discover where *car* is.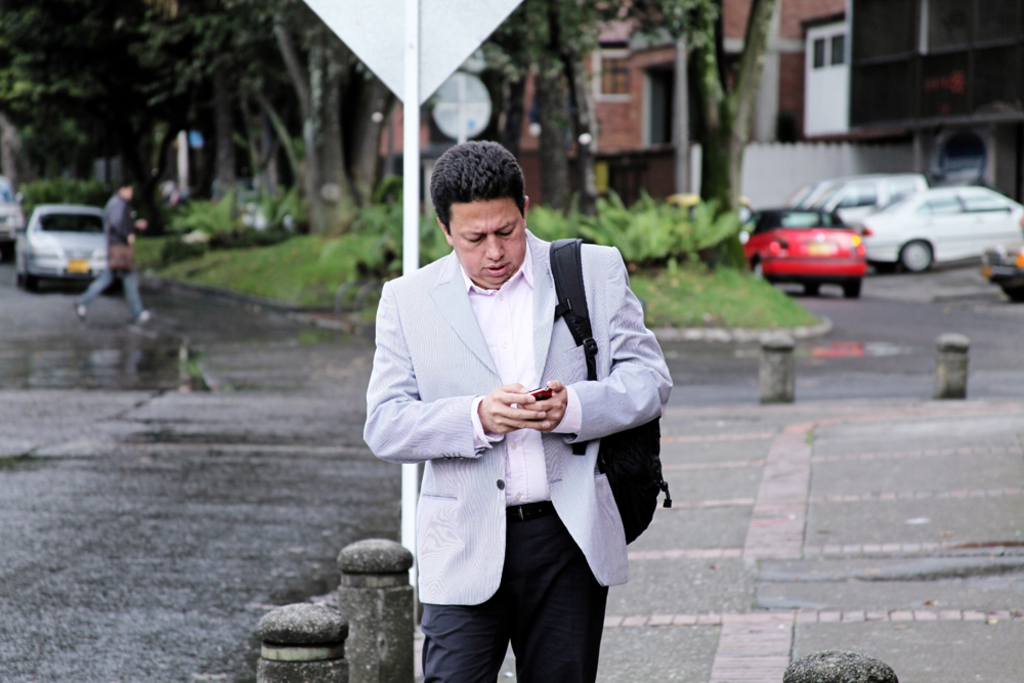
Discovered at detection(15, 203, 109, 292).
